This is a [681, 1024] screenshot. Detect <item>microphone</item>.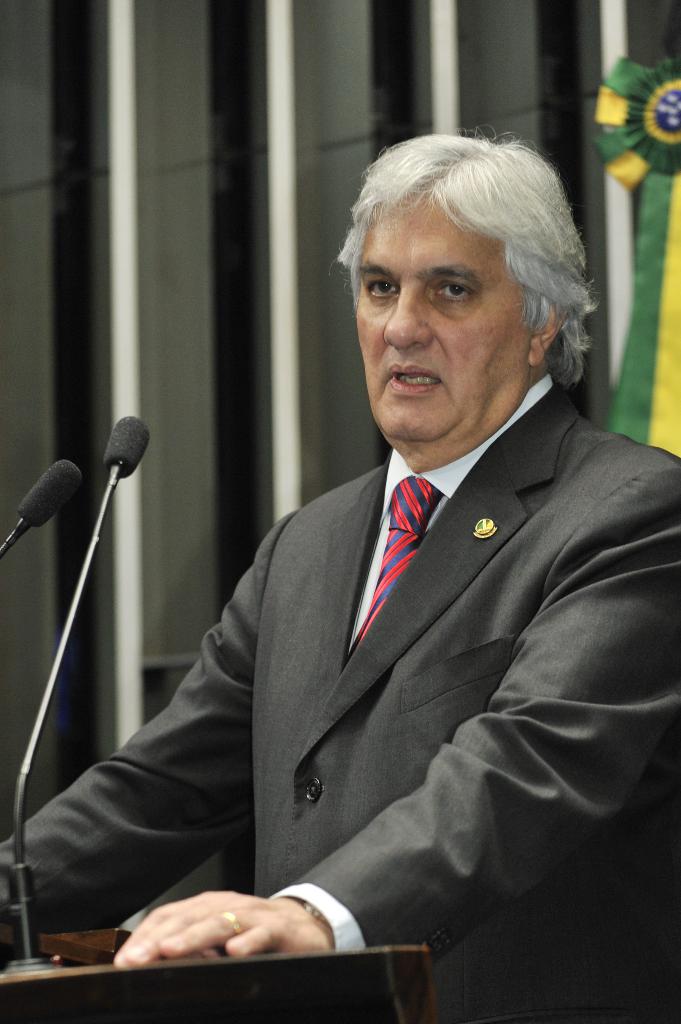
bbox=(107, 412, 149, 480).
